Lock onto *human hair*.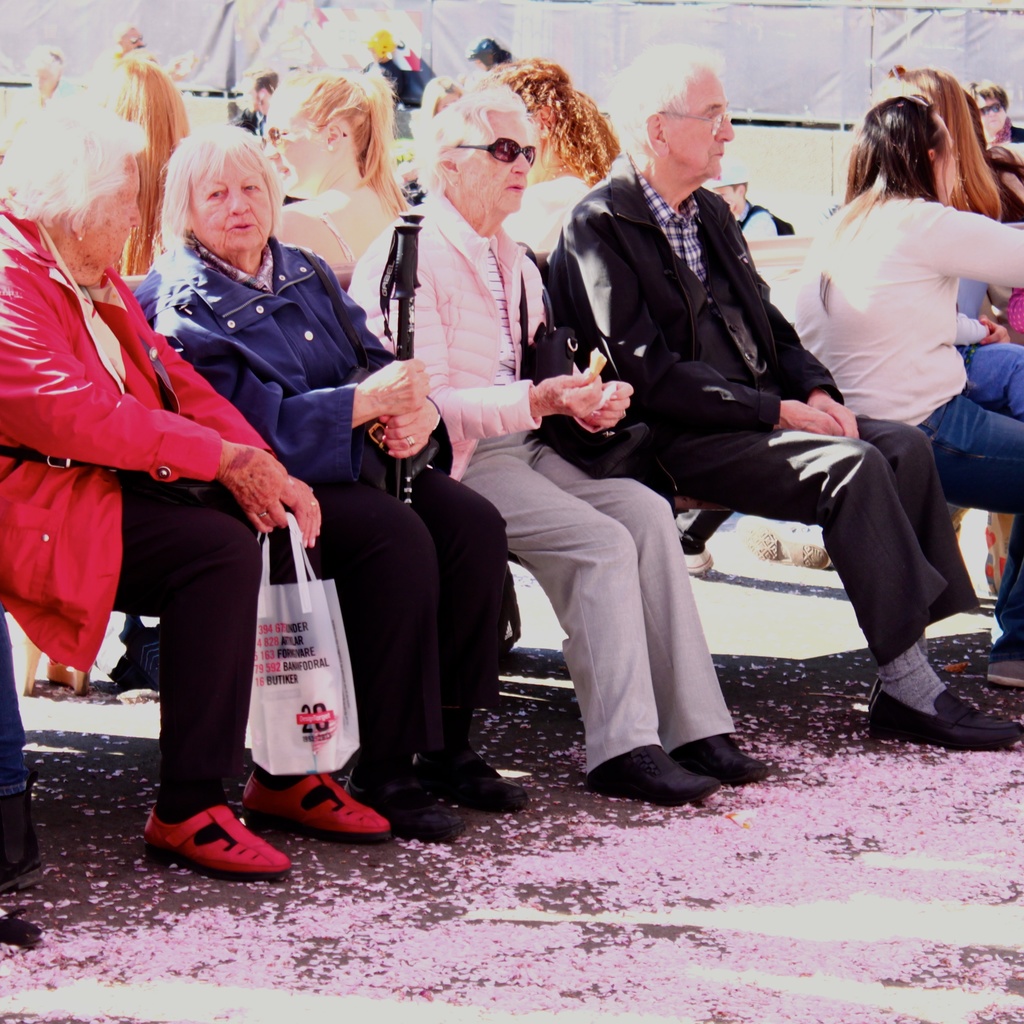
Locked: <box>838,97,947,218</box>.
